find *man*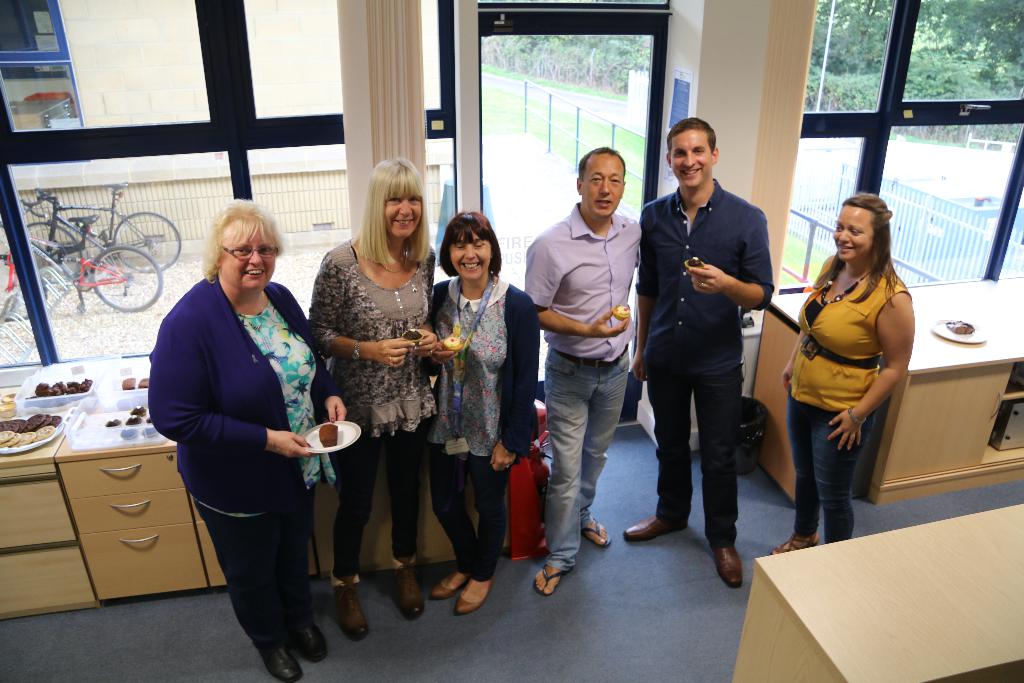
rect(637, 117, 789, 575)
